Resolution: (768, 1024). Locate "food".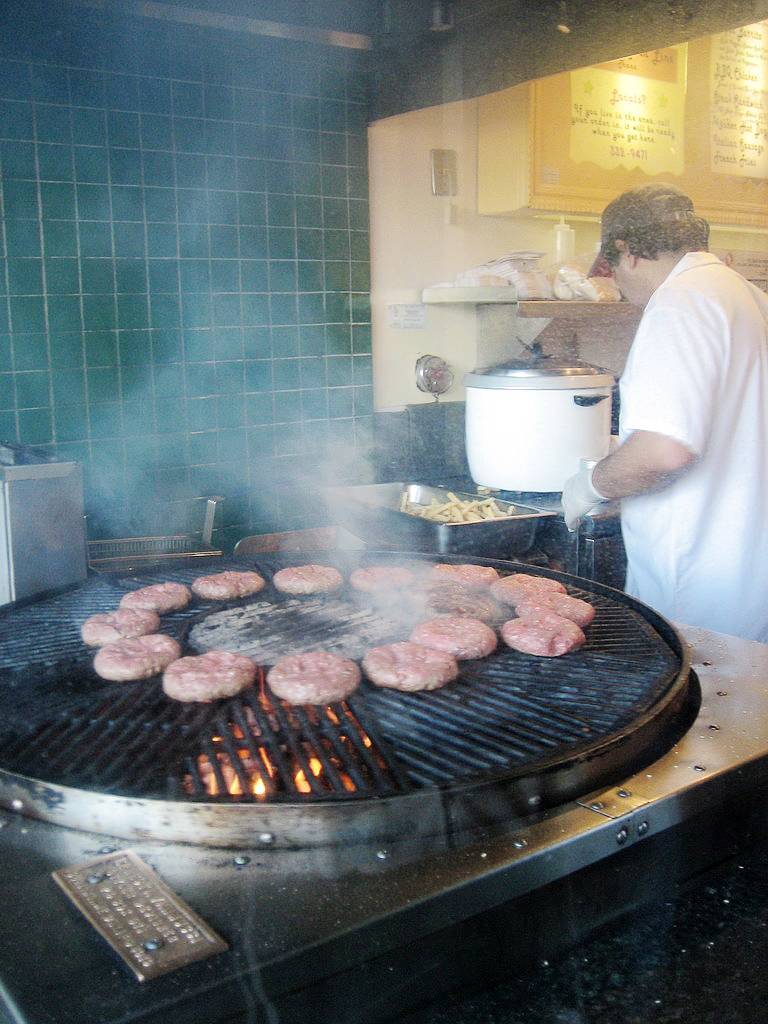
<bbox>506, 618, 586, 656</bbox>.
